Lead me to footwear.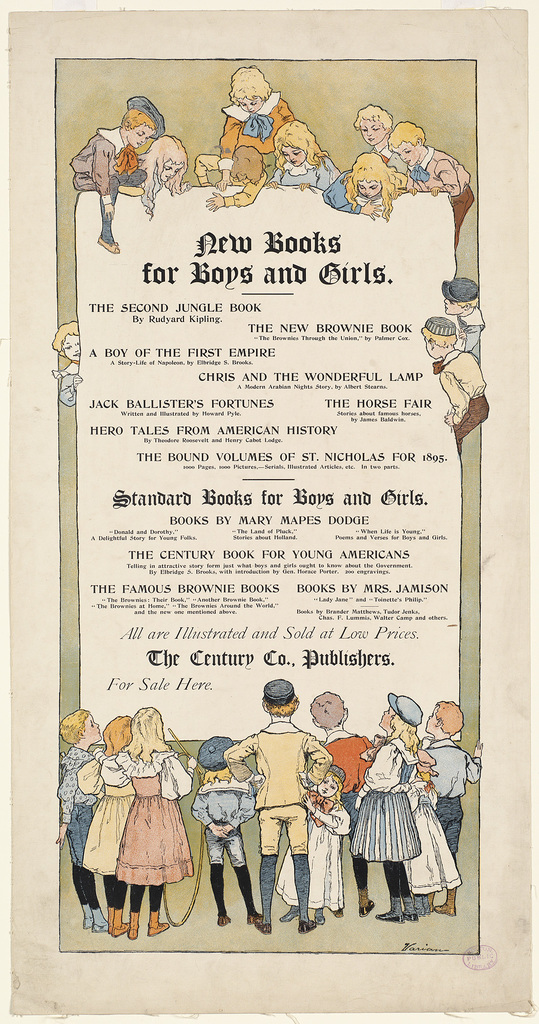
Lead to <bbox>358, 899, 377, 918</bbox>.
